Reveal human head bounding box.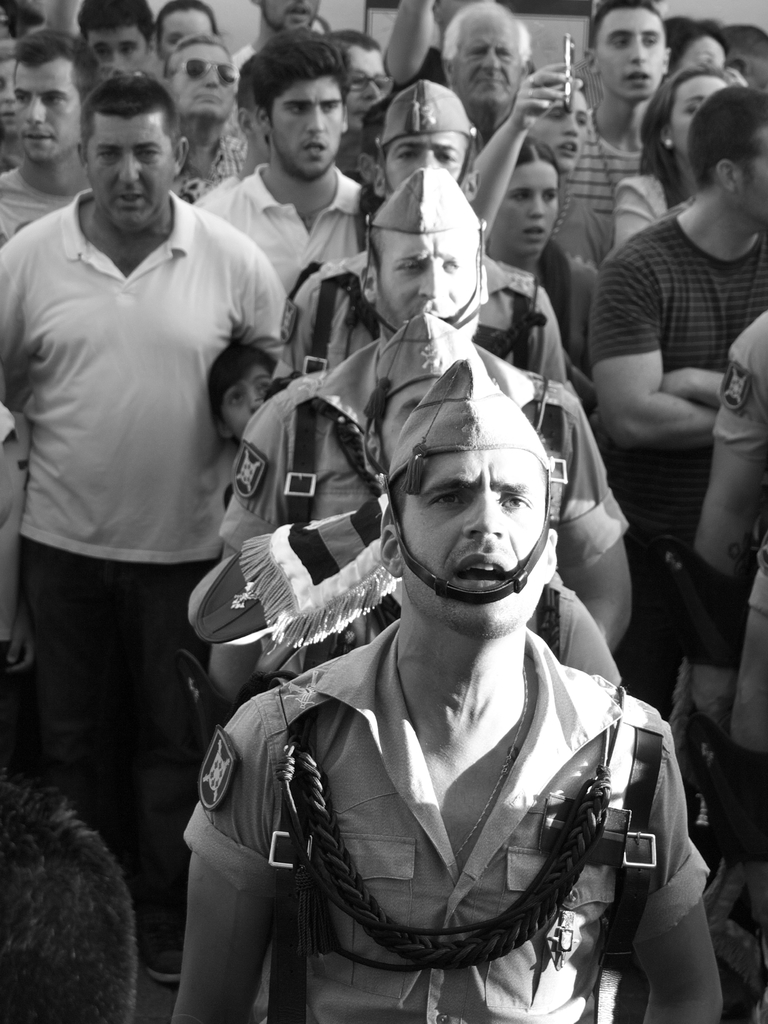
Revealed: bbox(665, 13, 728, 74).
